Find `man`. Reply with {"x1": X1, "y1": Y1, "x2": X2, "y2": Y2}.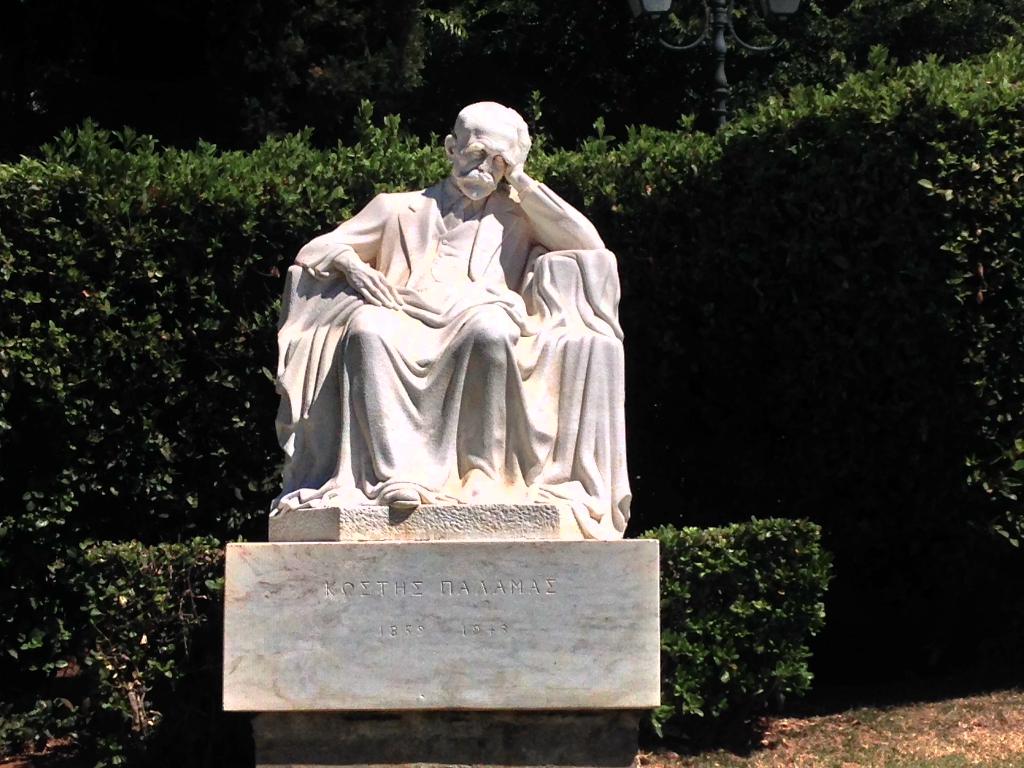
{"x1": 271, "y1": 102, "x2": 648, "y2": 531}.
